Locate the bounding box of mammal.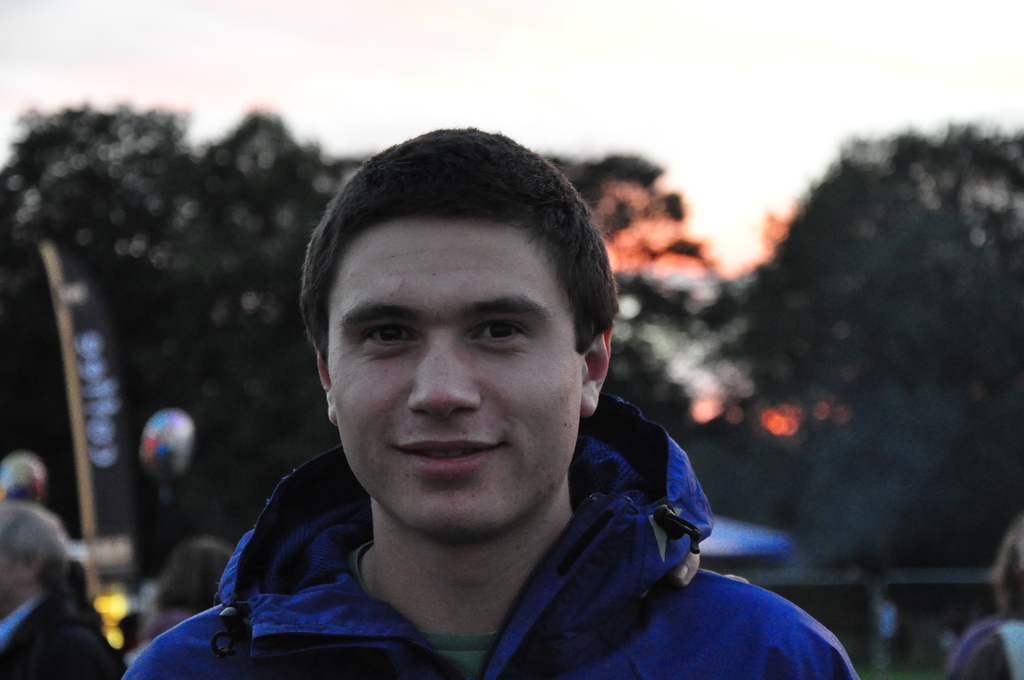
Bounding box: [138, 534, 235, 661].
